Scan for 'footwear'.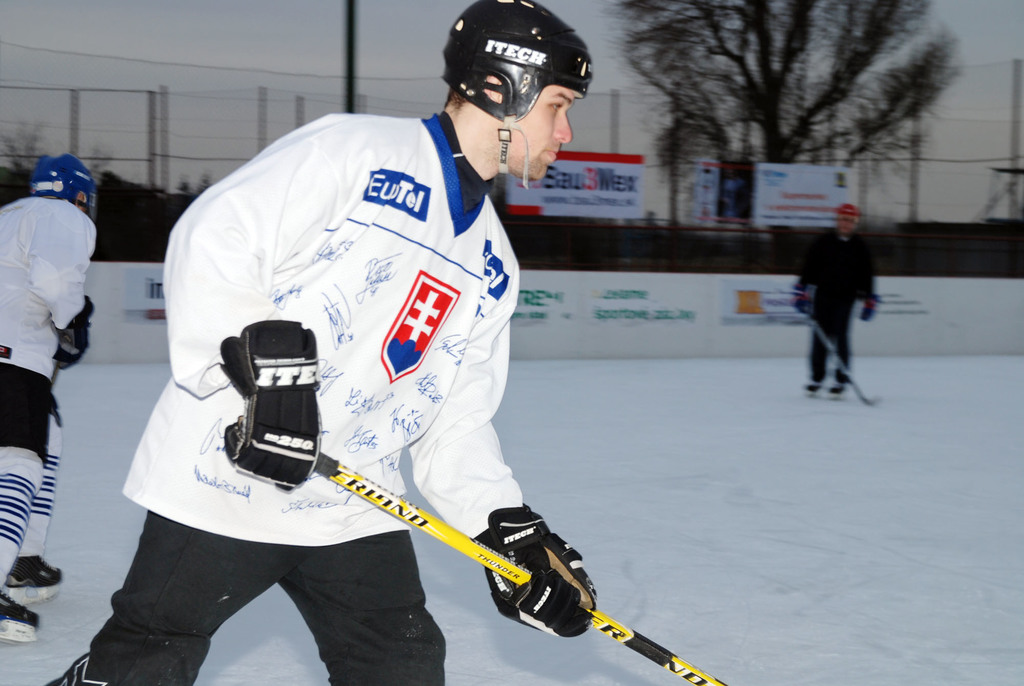
Scan result: left=7, top=555, right=67, bottom=605.
